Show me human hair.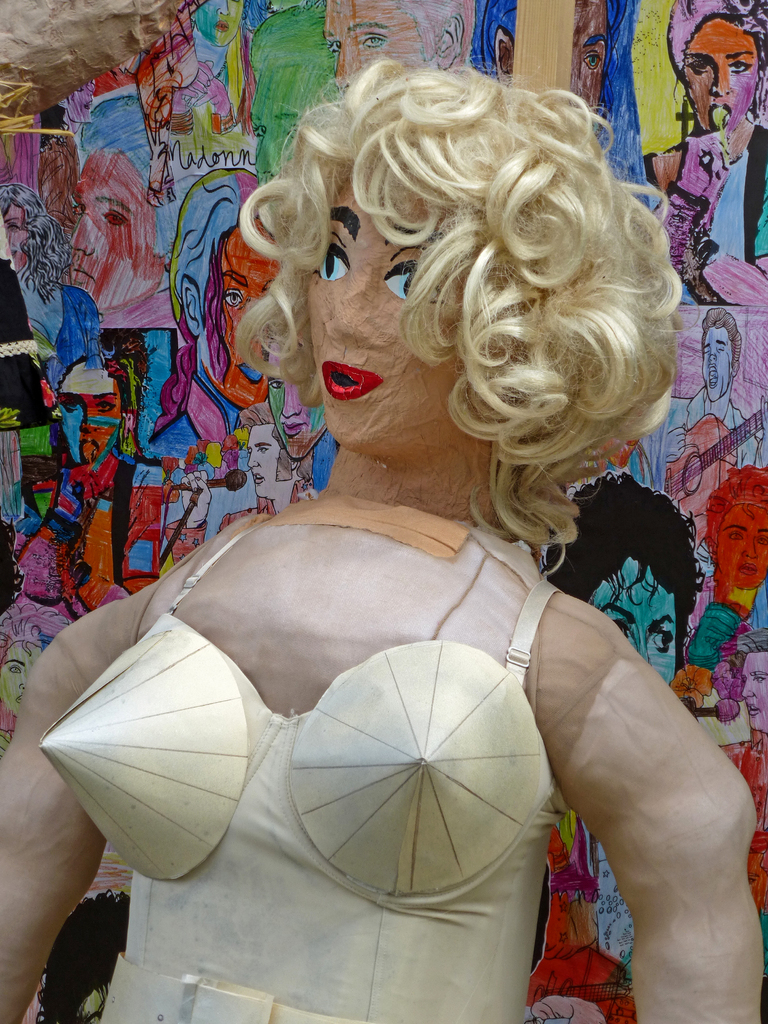
human hair is here: box(246, 37, 692, 507).
